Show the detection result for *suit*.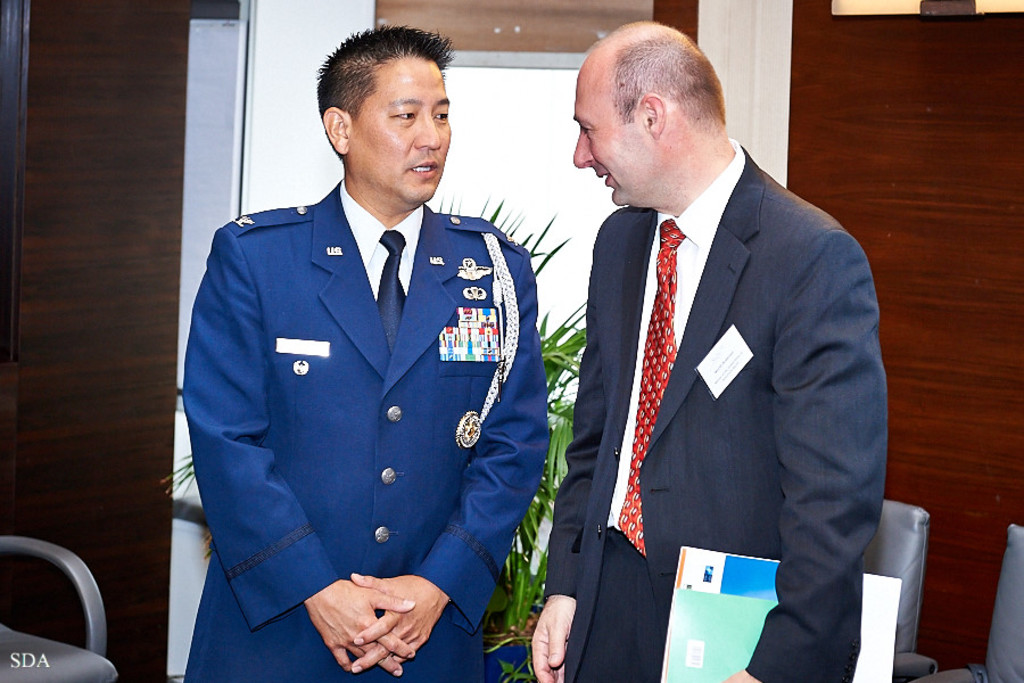
[x1=179, y1=97, x2=542, y2=666].
